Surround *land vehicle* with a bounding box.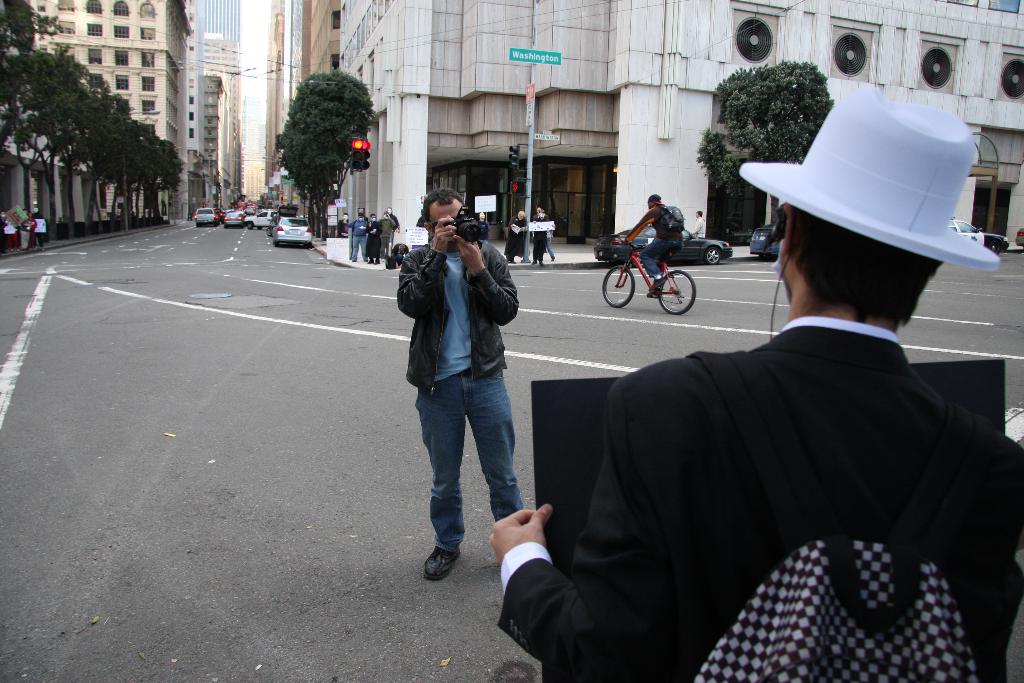
[x1=596, y1=226, x2=733, y2=261].
